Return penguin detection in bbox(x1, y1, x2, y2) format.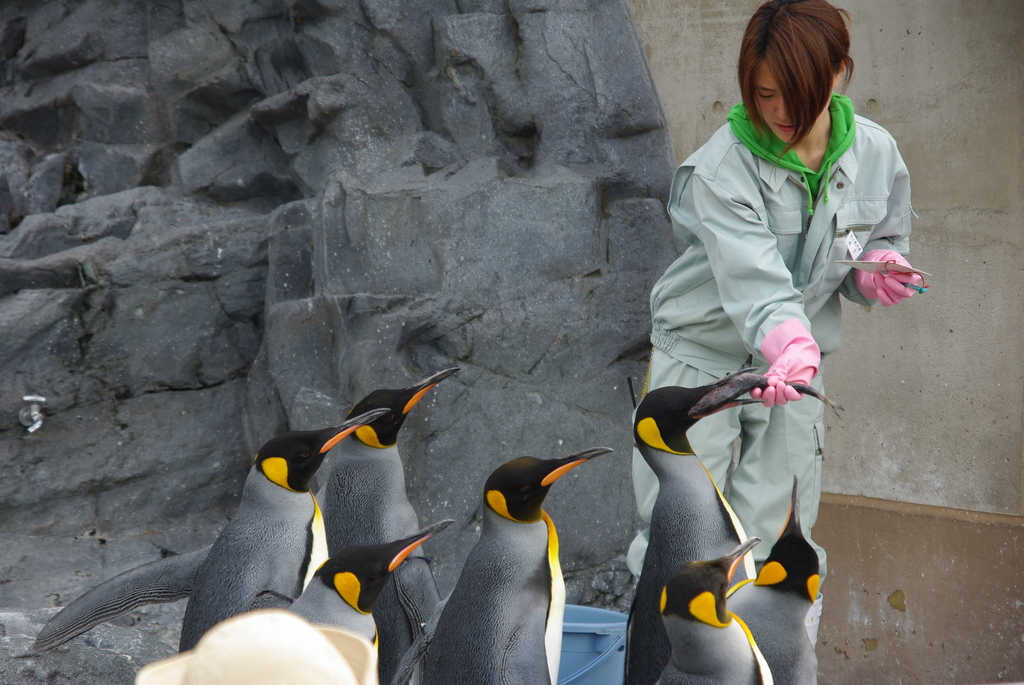
bbox(311, 370, 460, 681).
